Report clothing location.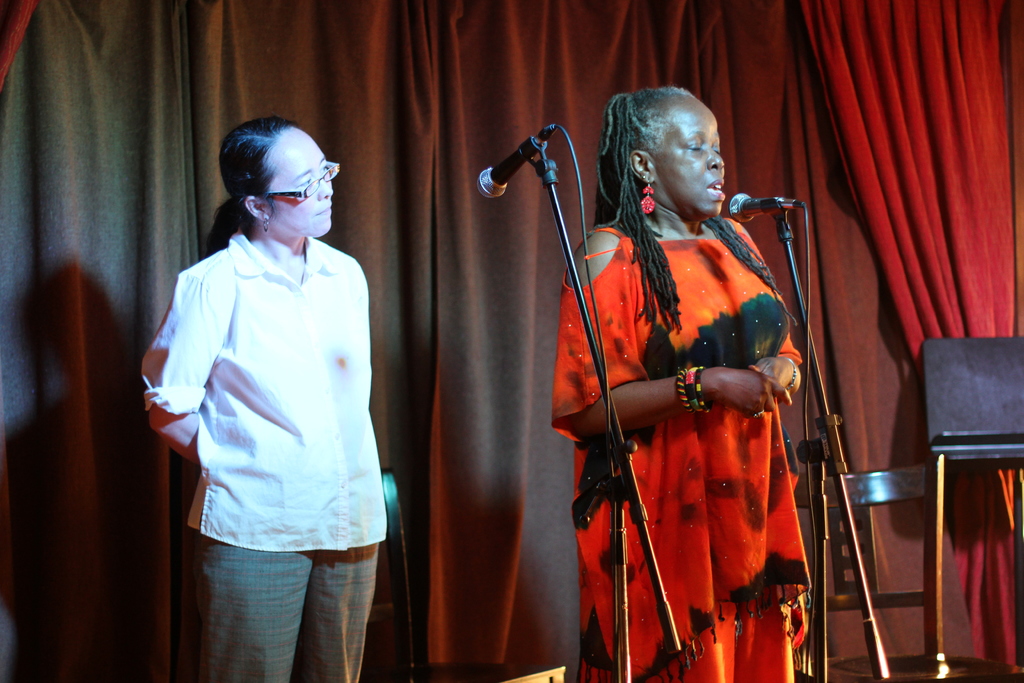
Report: detection(148, 175, 391, 660).
